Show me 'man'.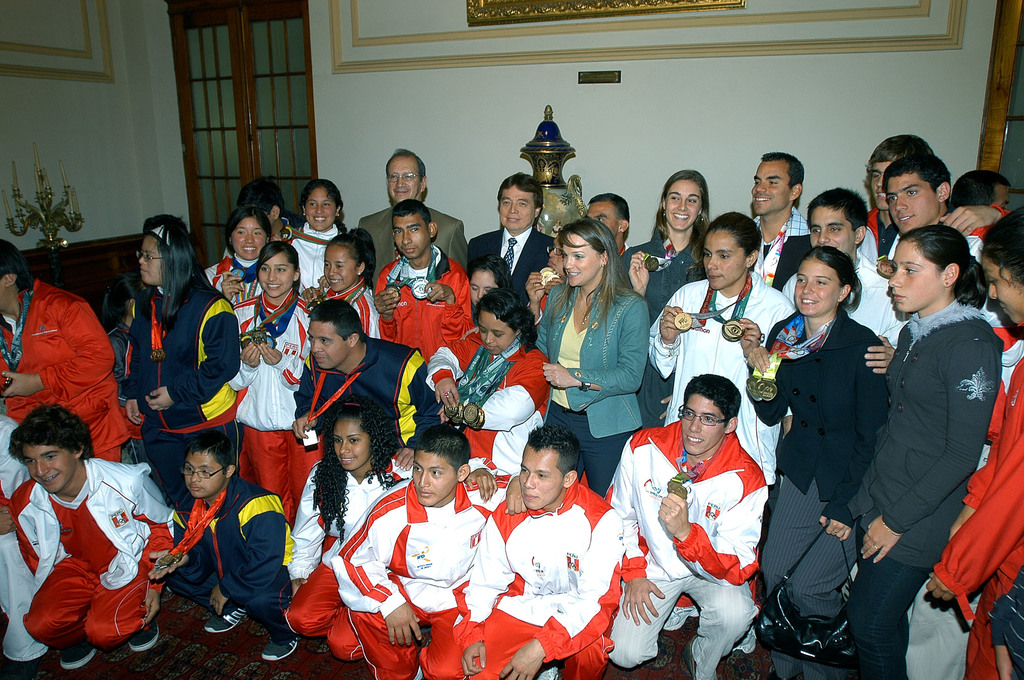
'man' is here: 748/150/811/280.
